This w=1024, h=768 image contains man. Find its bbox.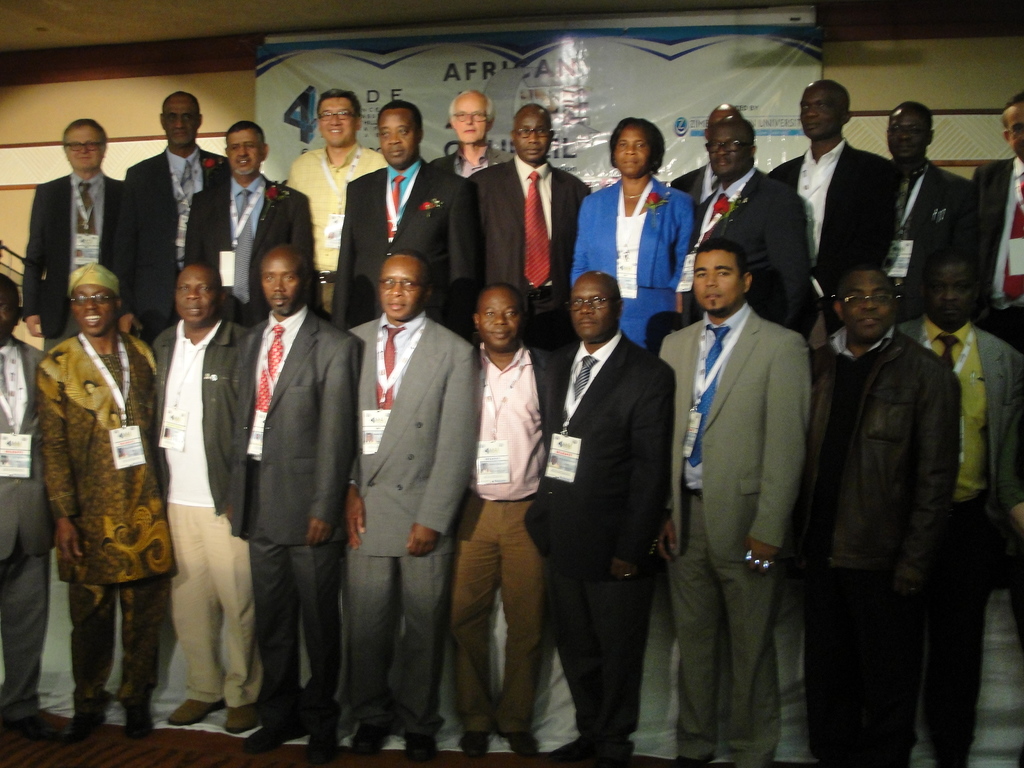
[x1=38, y1=264, x2=175, y2=743].
